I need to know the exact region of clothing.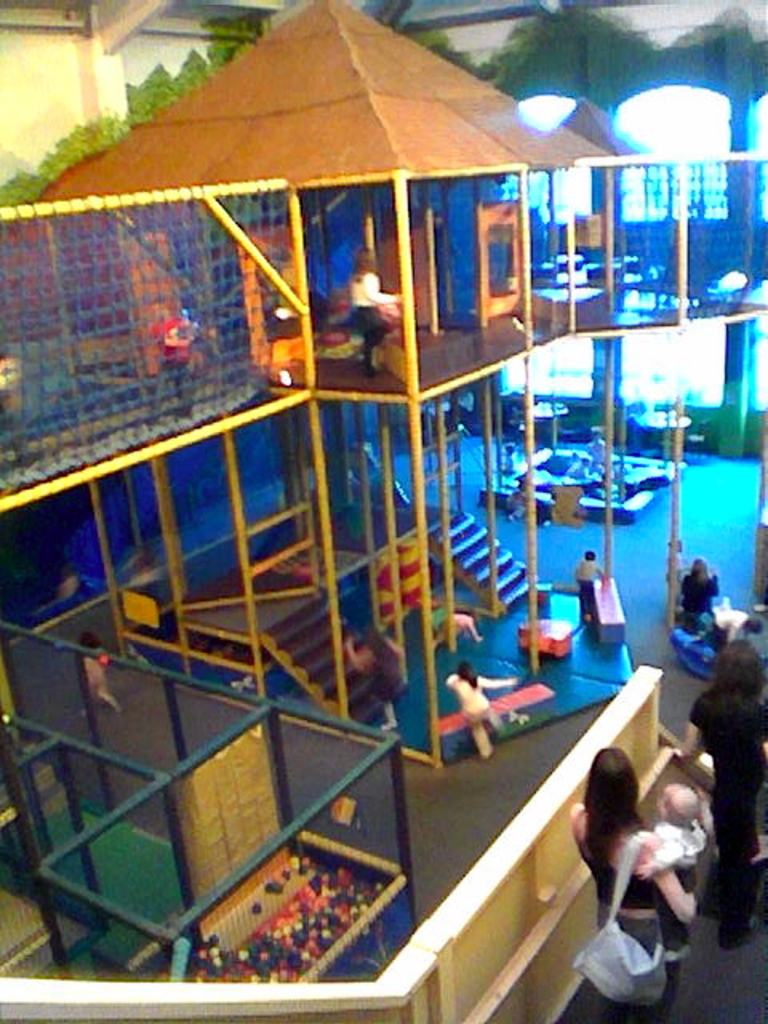
Region: left=448, top=670, right=509, bottom=755.
